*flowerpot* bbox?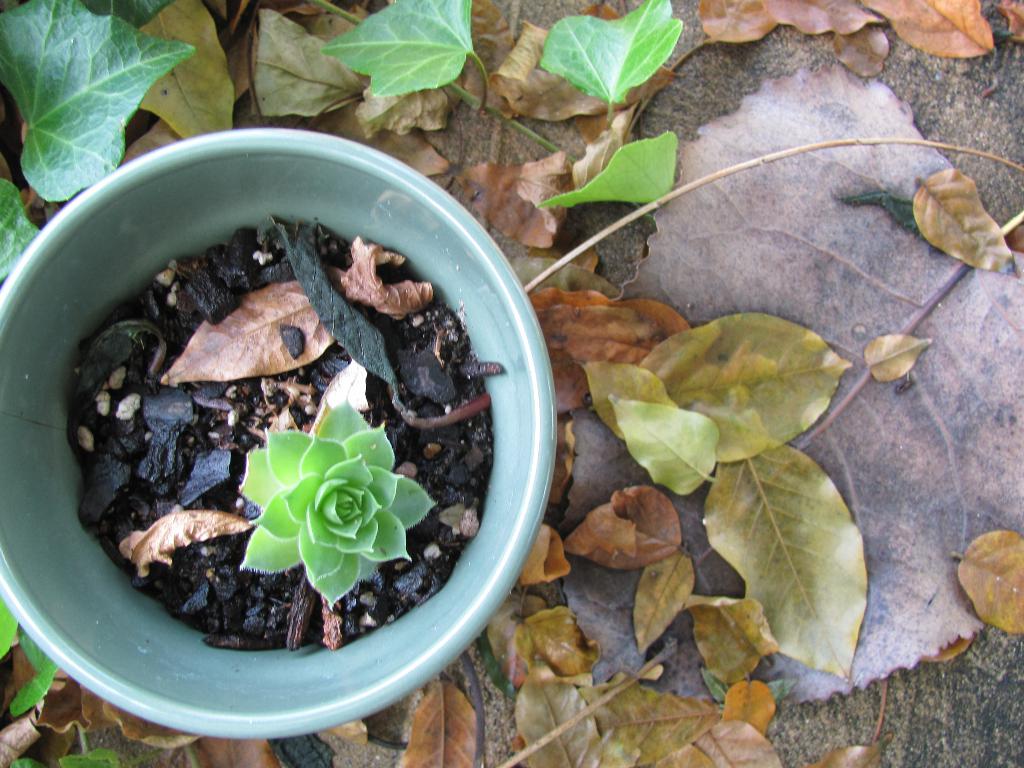
pyautogui.locateOnScreen(0, 129, 555, 742)
